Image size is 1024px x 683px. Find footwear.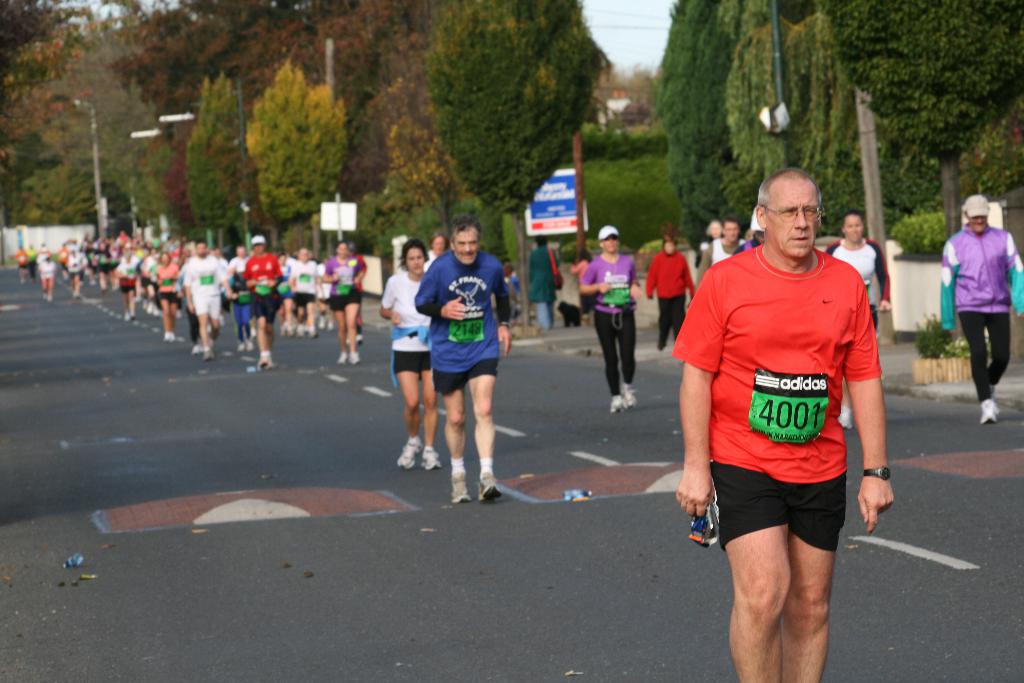
285/327/291/340.
